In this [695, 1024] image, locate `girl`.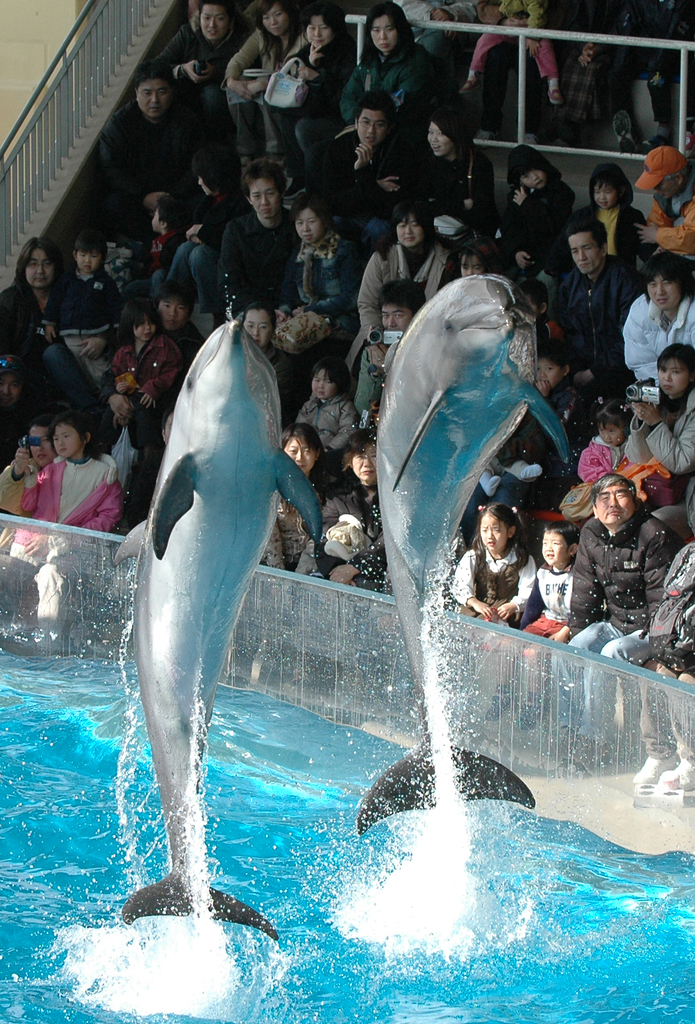
Bounding box: 295/355/362/463.
